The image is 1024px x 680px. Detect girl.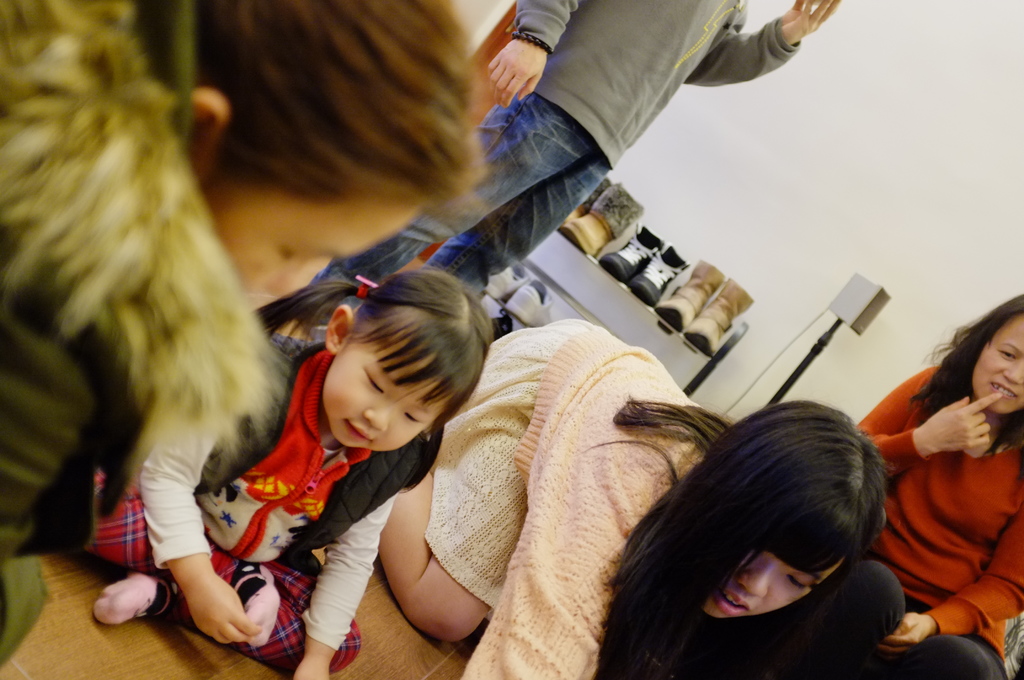
Detection: BBox(378, 307, 888, 679).
